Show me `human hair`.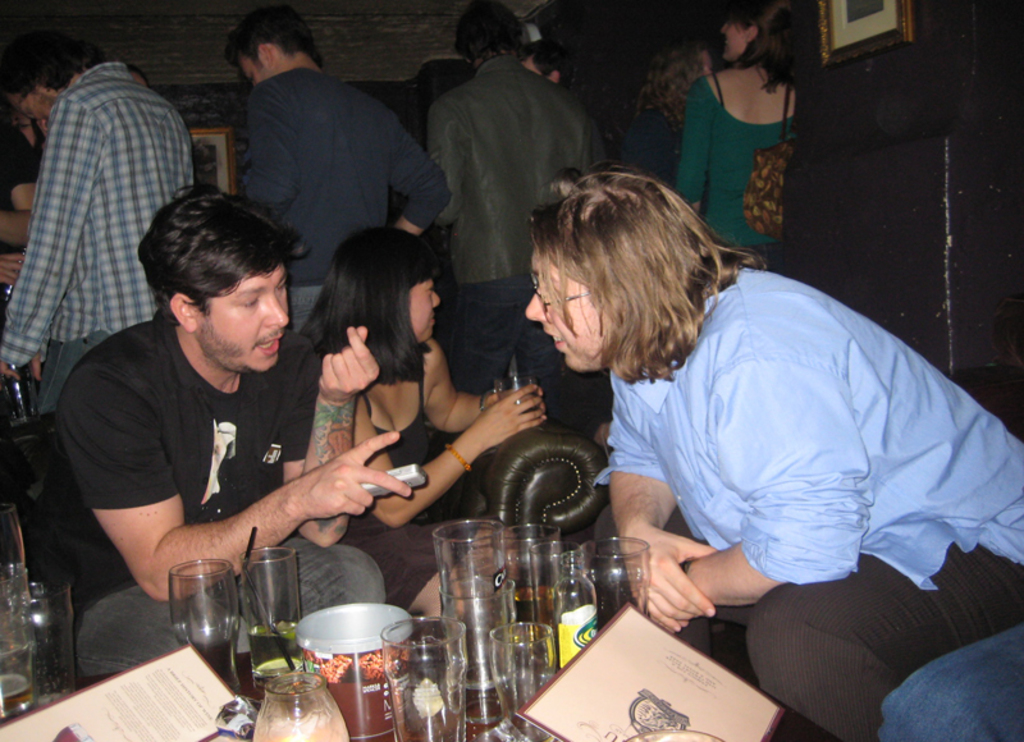
`human hair` is here: <region>225, 4, 344, 78</region>.
